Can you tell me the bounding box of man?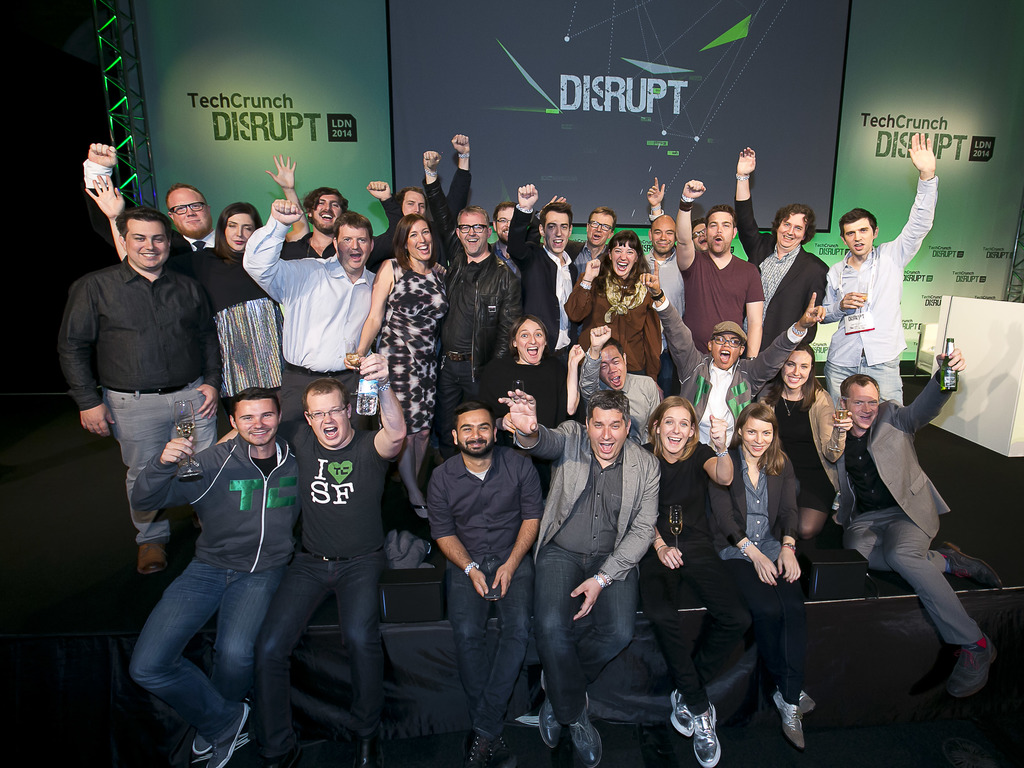
398:134:480:266.
